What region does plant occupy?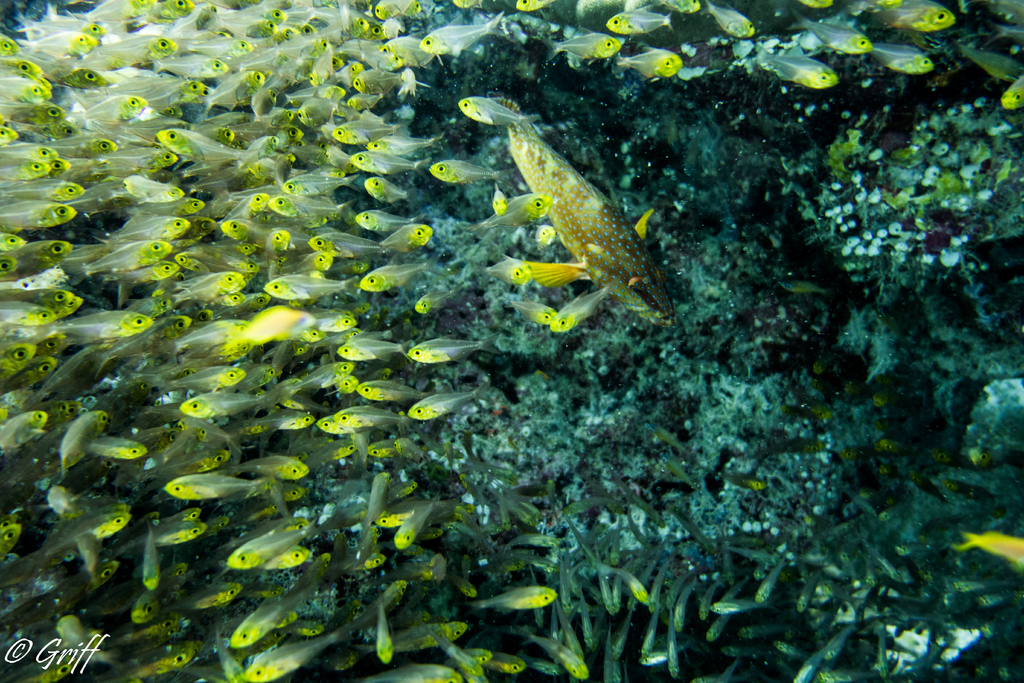
x1=321 y1=0 x2=1023 y2=589.
